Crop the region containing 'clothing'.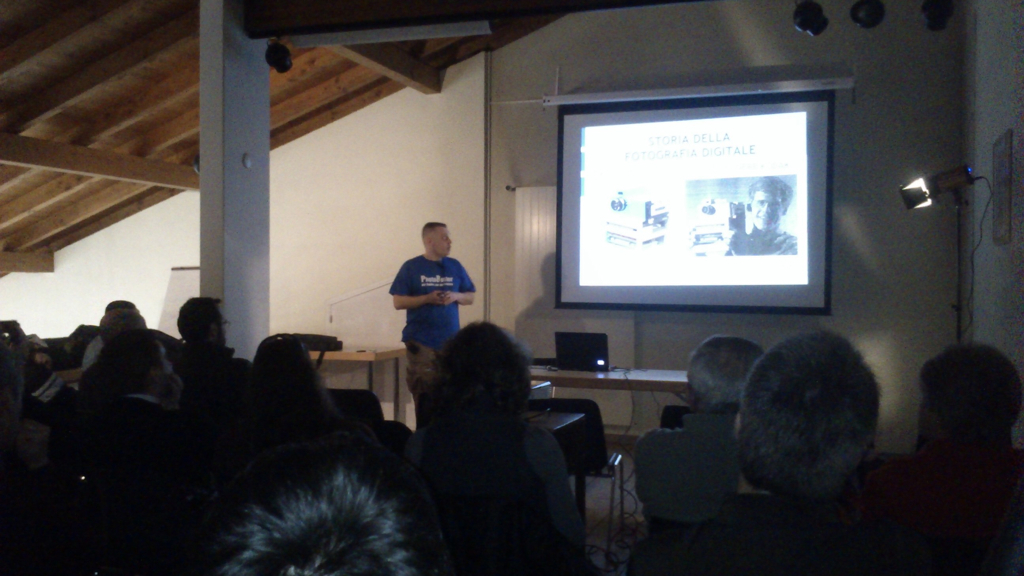
Crop region: box(868, 440, 1023, 575).
